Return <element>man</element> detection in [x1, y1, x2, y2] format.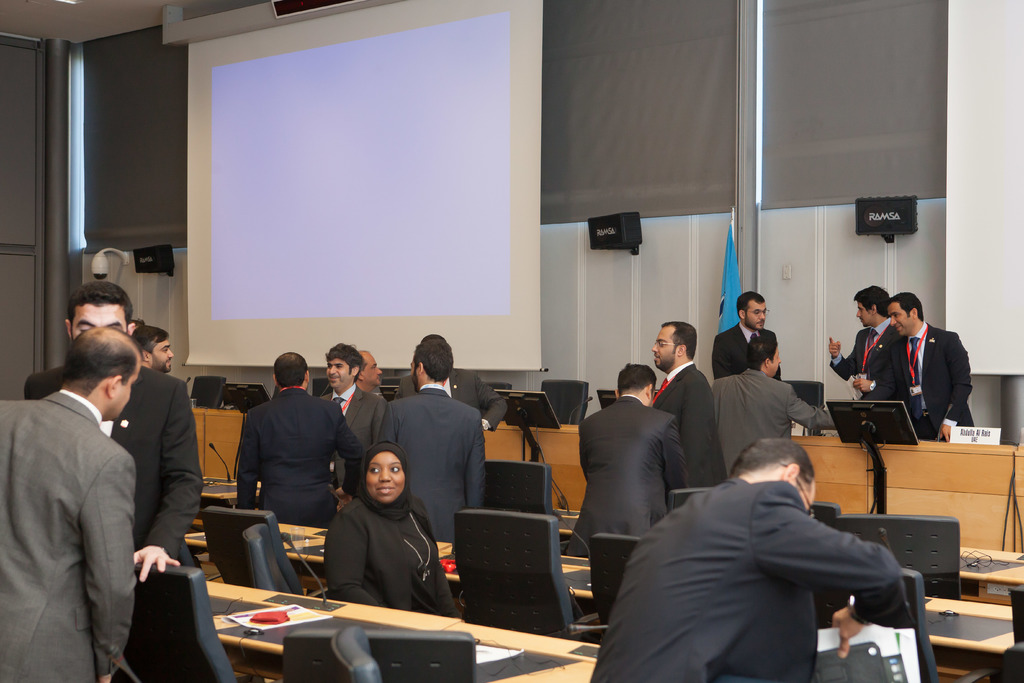
[127, 322, 172, 378].
